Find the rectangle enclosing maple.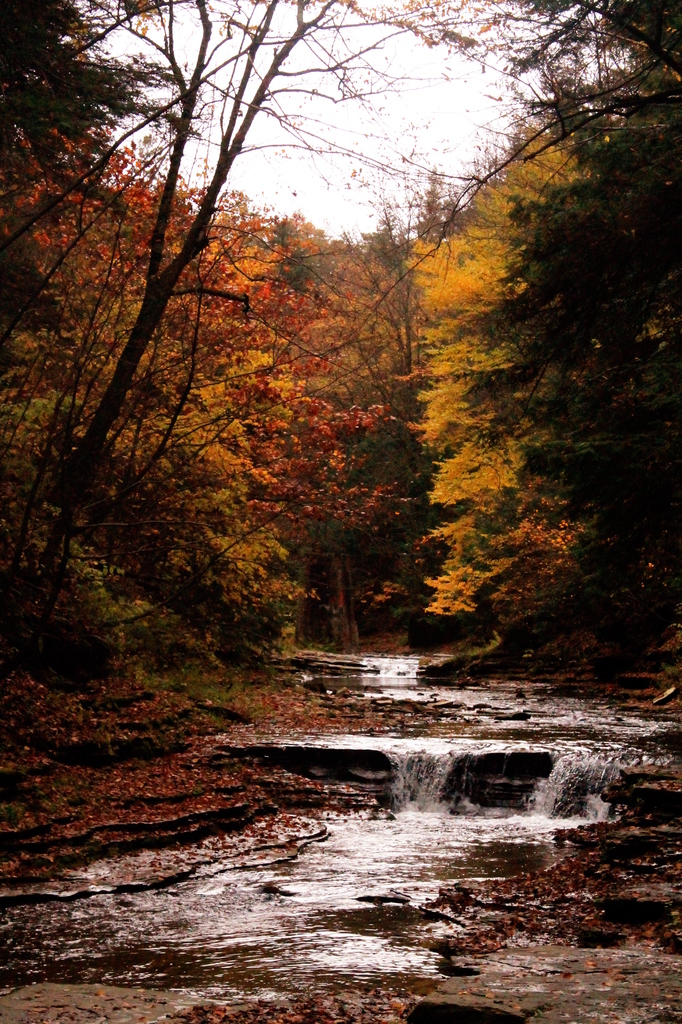
bbox=(0, 95, 393, 678).
